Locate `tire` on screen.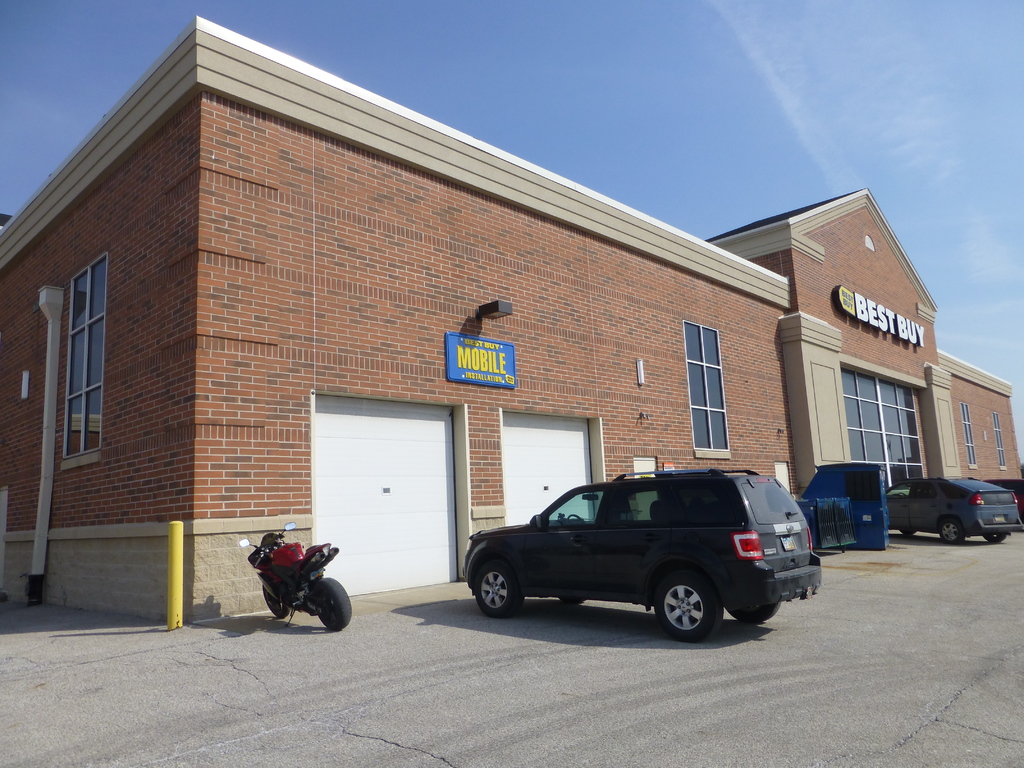
On screen at (901, 527, 915, 539).
